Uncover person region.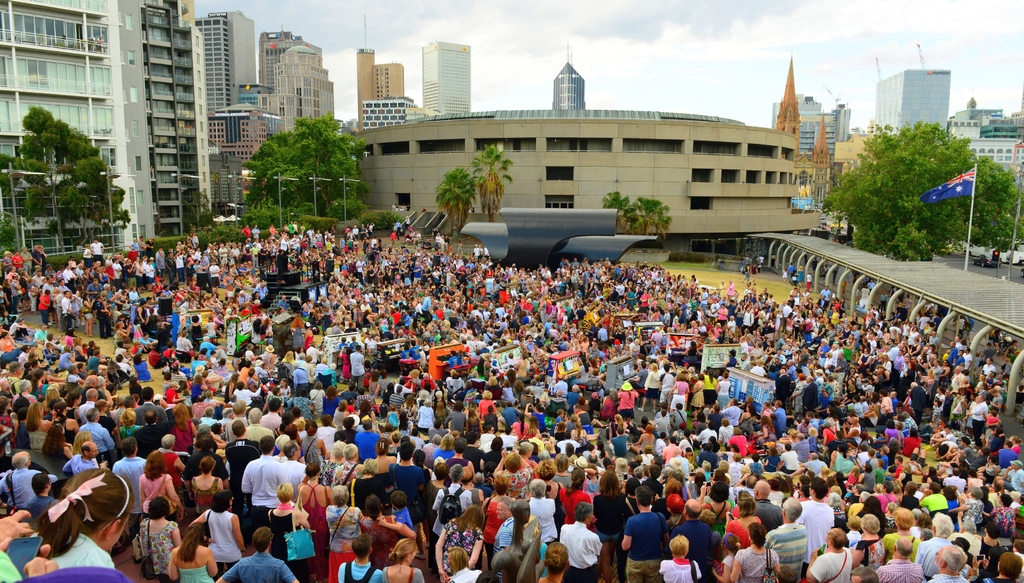
Uncovered: 114/407/141/443.
